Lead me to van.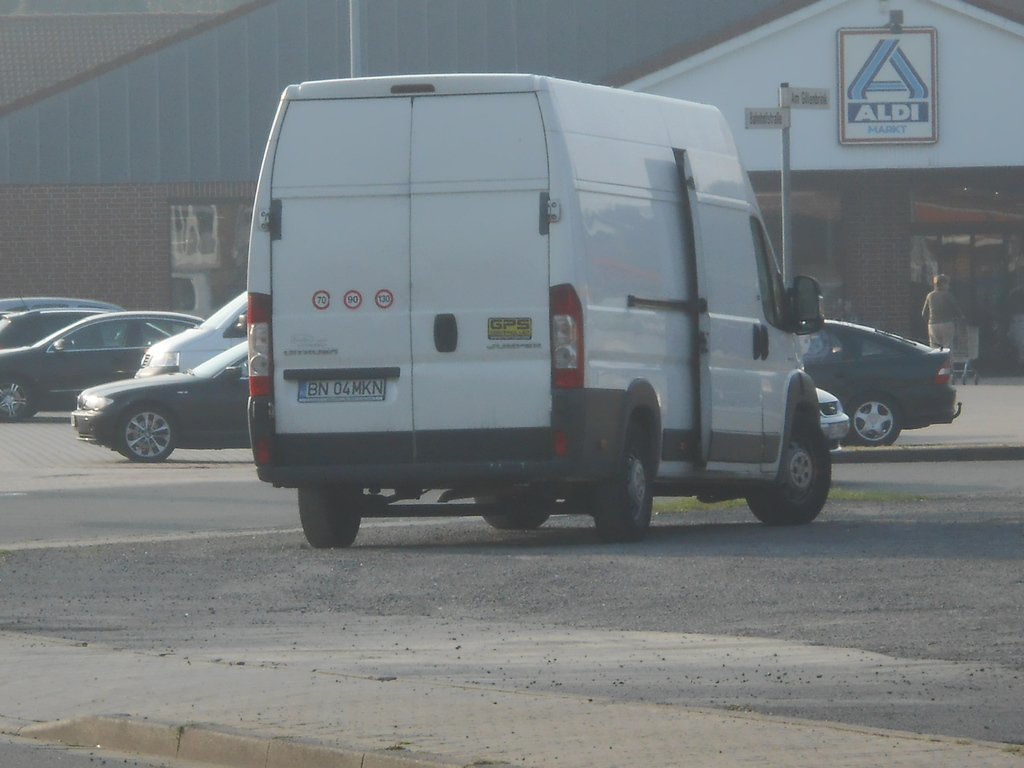
Lead to [245, 72, 832, 544].
